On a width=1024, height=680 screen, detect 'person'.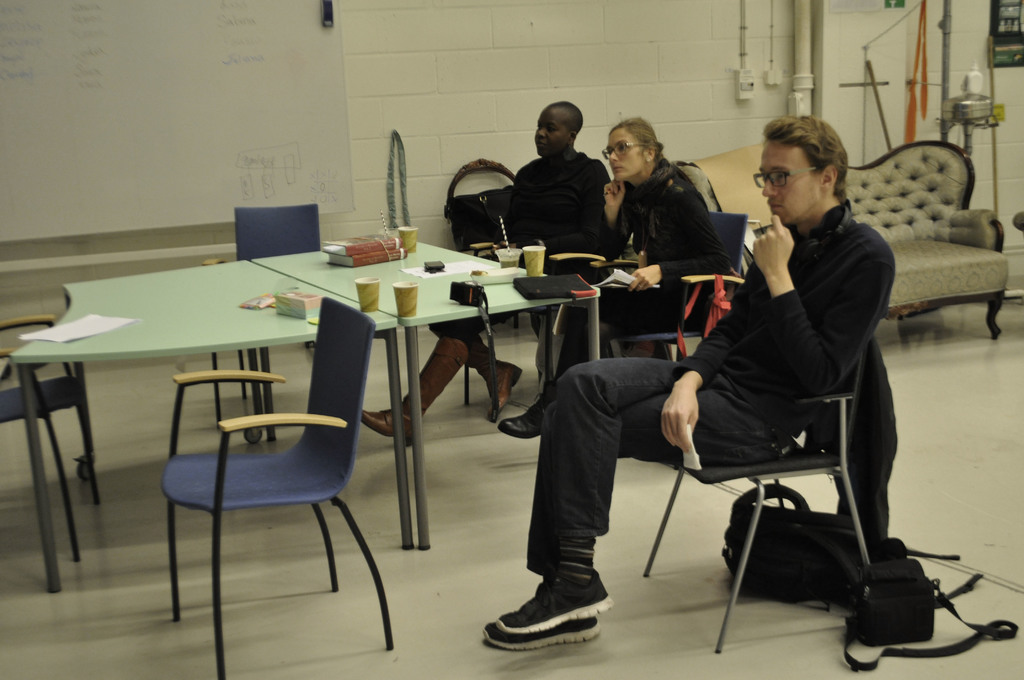
362, 102, 612, 447.
